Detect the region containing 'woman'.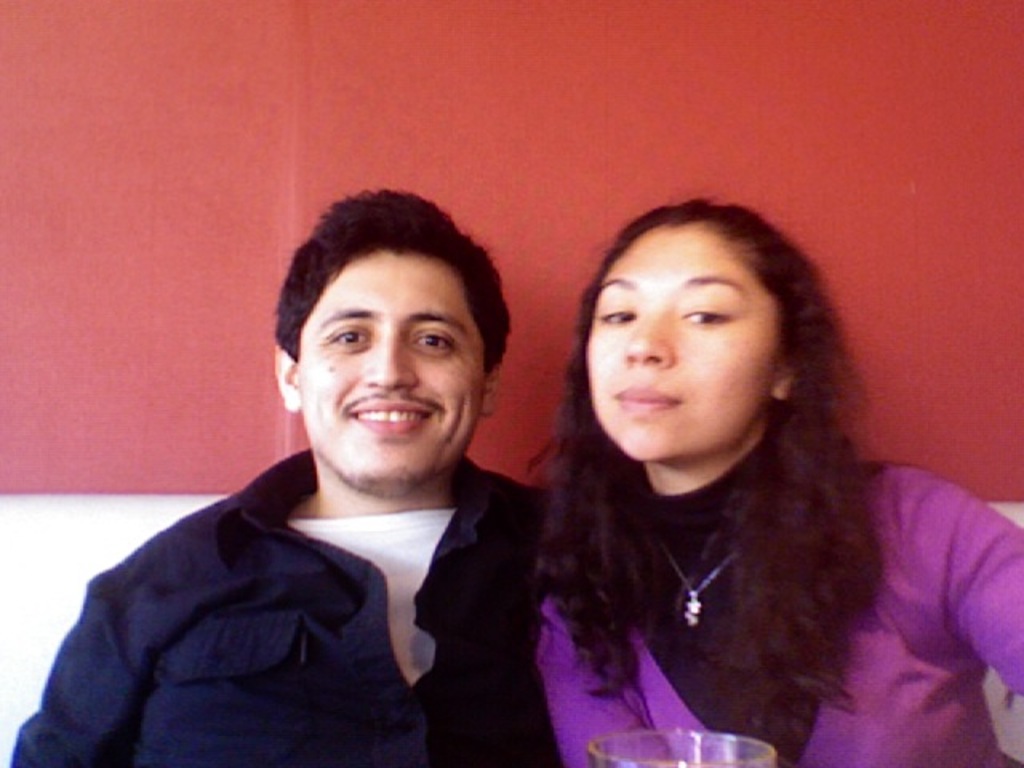
(459,179,936,767).
